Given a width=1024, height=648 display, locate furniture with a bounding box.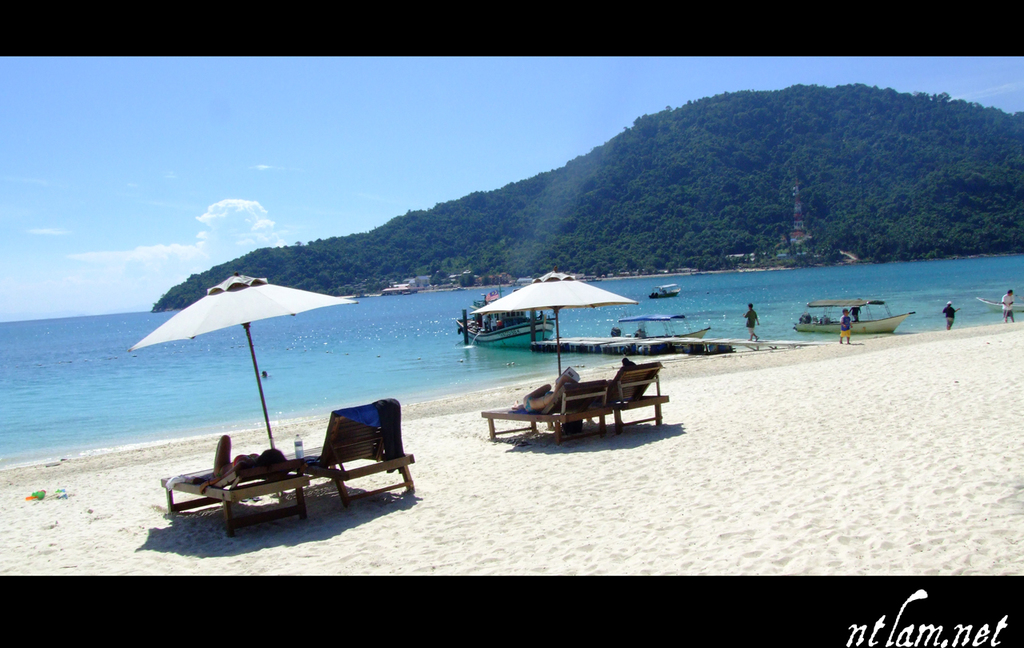
Located: 282, 402, 412, 515.
